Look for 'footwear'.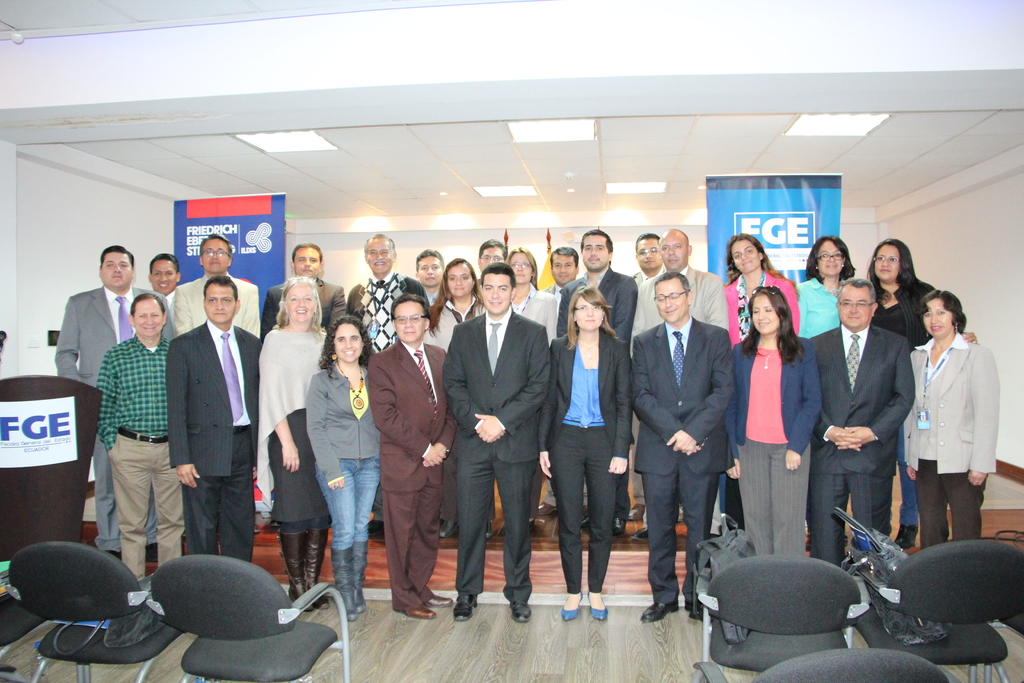
Found: locate(367, 522, 383, 545).
